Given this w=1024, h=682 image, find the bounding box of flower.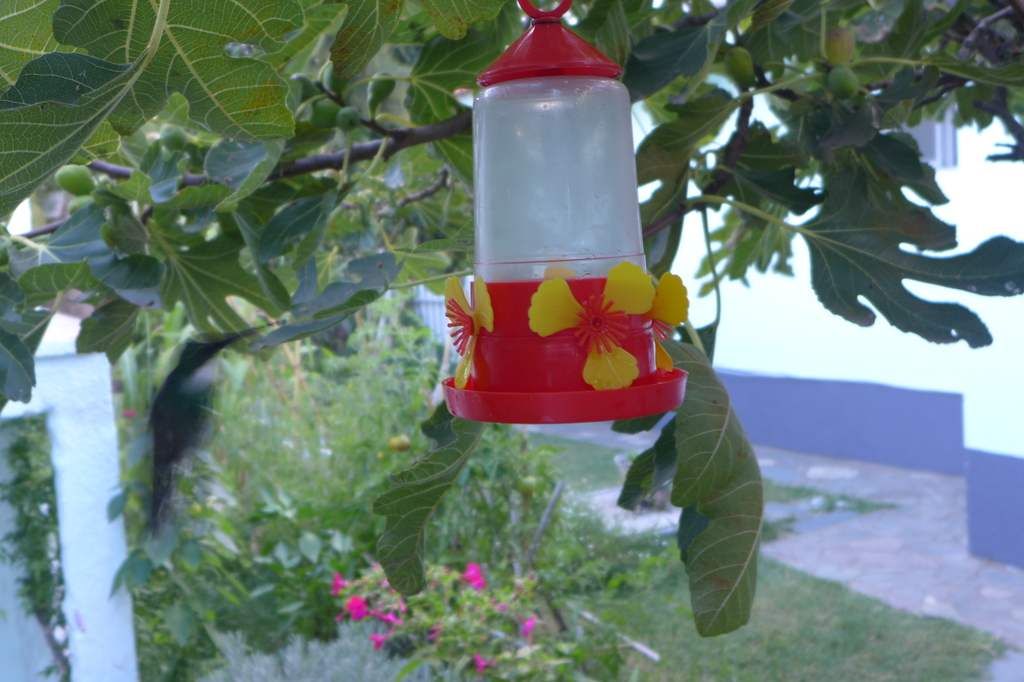
locate(647, 273, 691, 375).
